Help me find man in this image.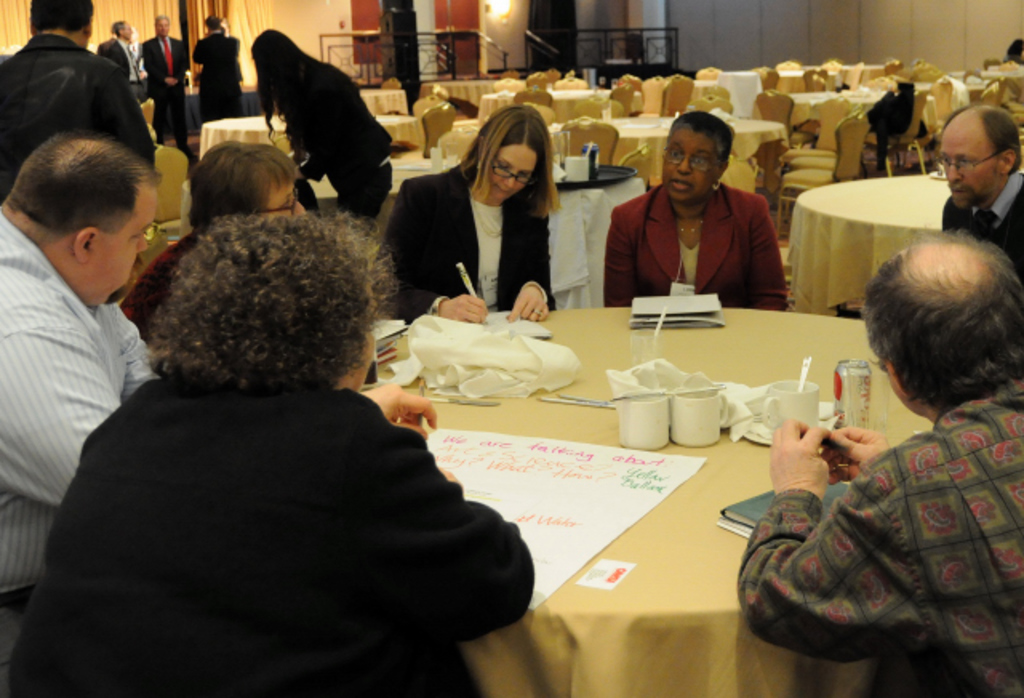
Found it: box=[141, 11, 194, 155].
